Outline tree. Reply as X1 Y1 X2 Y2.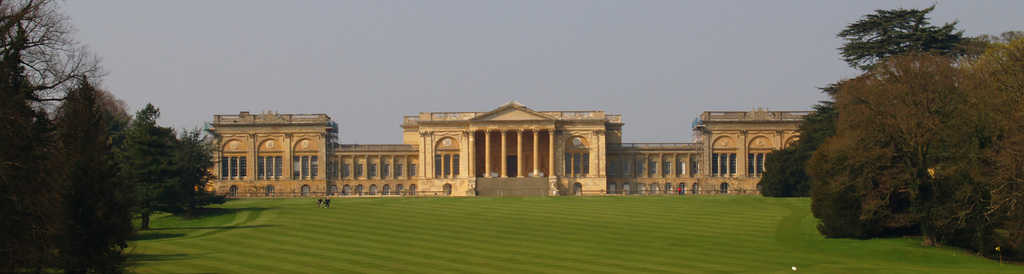
758 0 1010 202.
